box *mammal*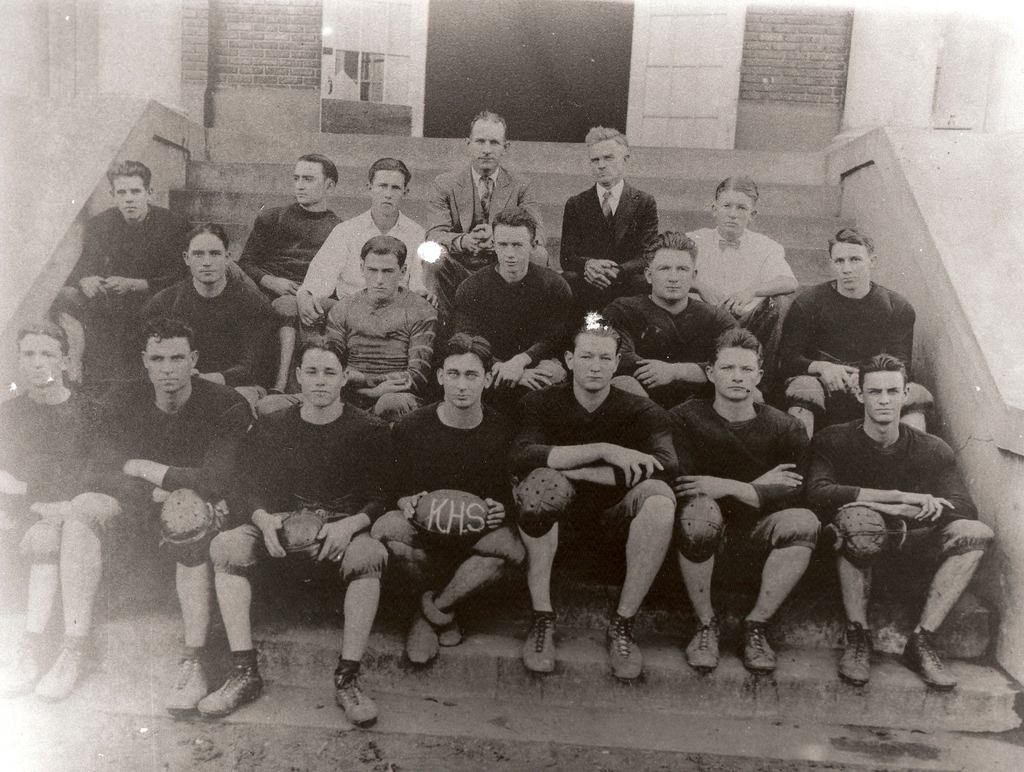
<bbox>508, 313, 678, 684</bbox>
